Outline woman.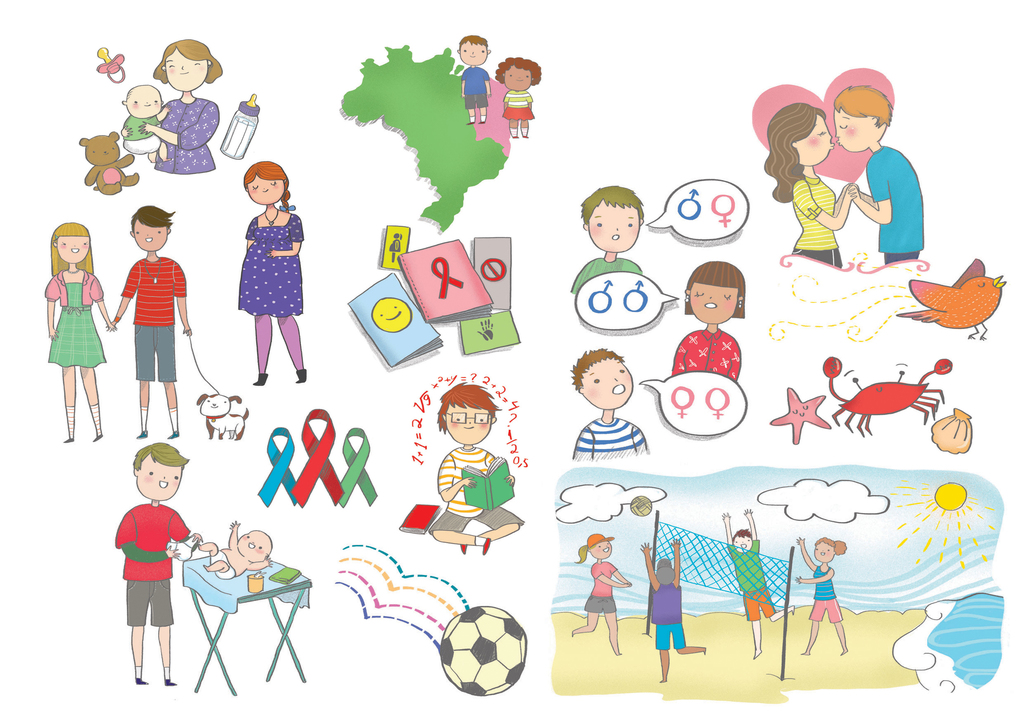
Outline: {"x1": 797, "y1": 533, "x2": 849, "y2": 656}.
